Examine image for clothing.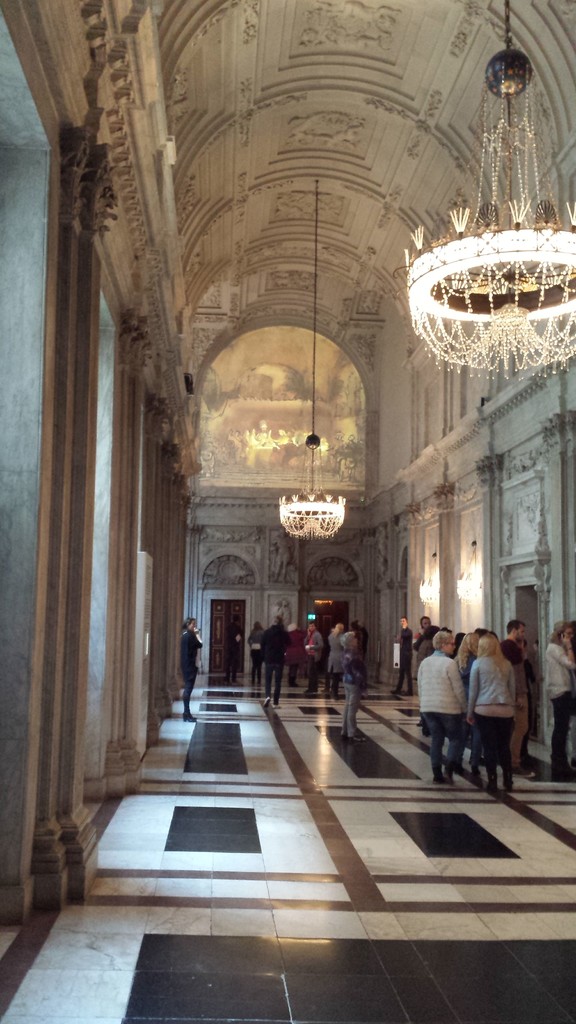
Examination result: pyautogui.locateOnScreen(335, 645, 369, 741).
